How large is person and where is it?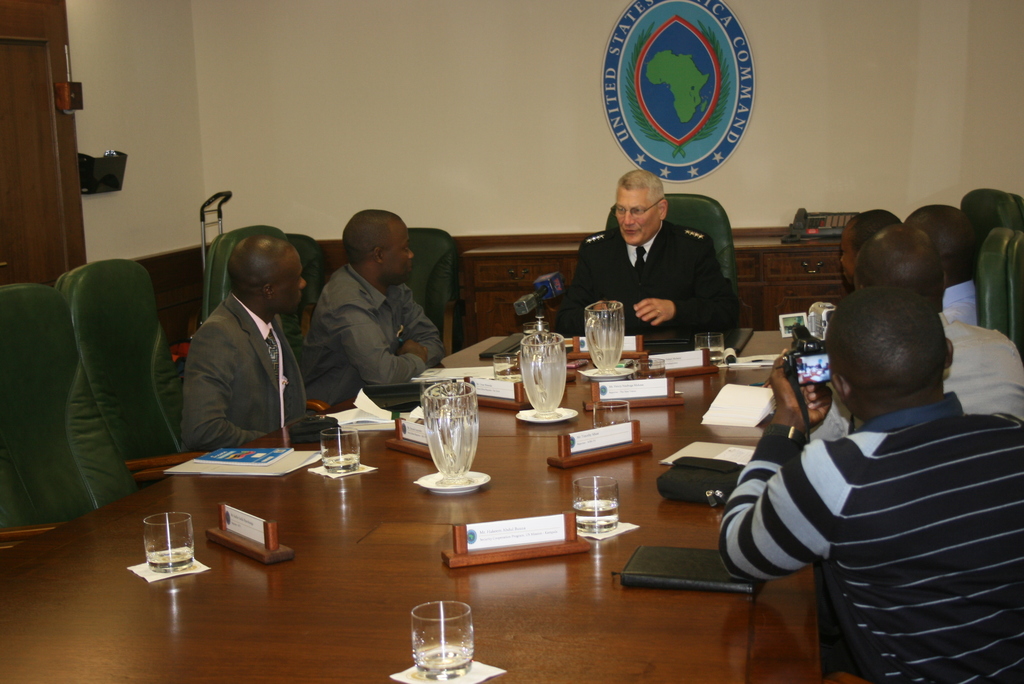
Bounding box: {"x1": 303, "y1": 211, "x2": 447, "y2": 416}.
